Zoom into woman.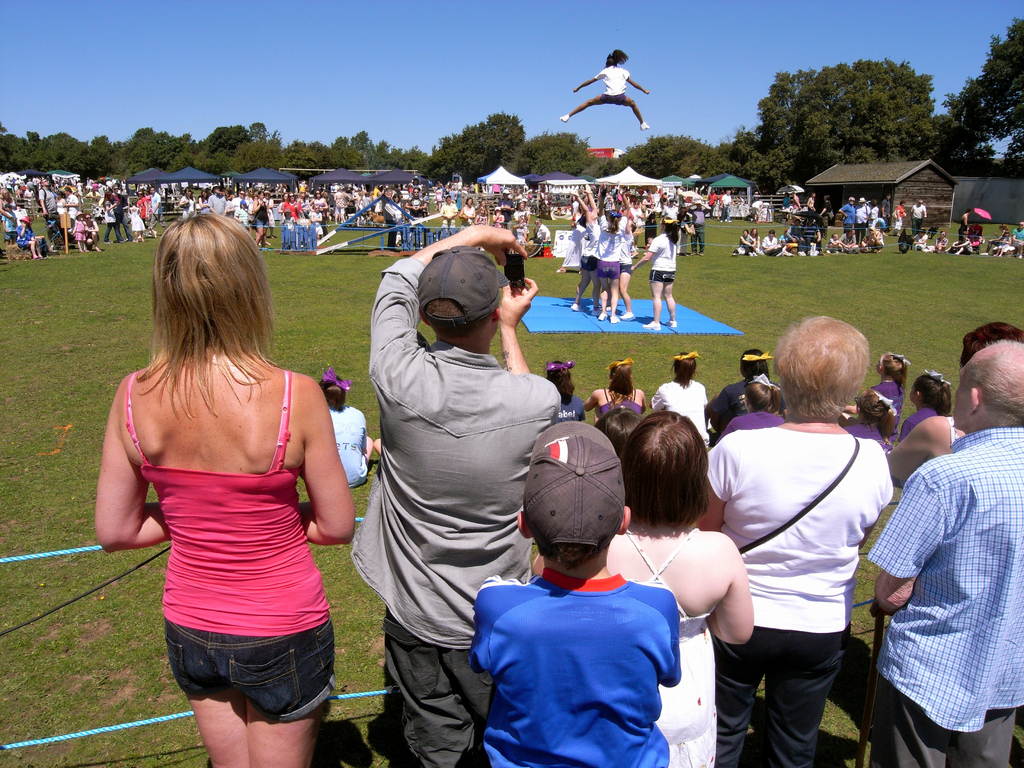
Zoom target: rect(100, 190, 128, 244).
